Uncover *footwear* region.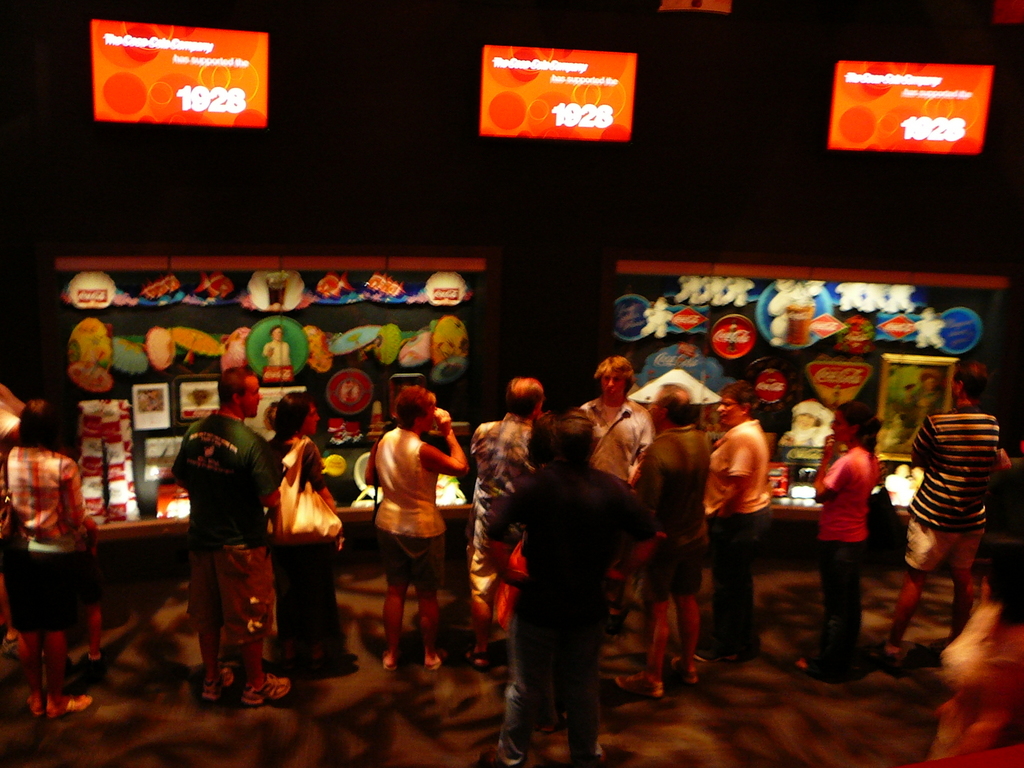
Uncovered: [x1=614, y1=671, x2=663, y2=700].
